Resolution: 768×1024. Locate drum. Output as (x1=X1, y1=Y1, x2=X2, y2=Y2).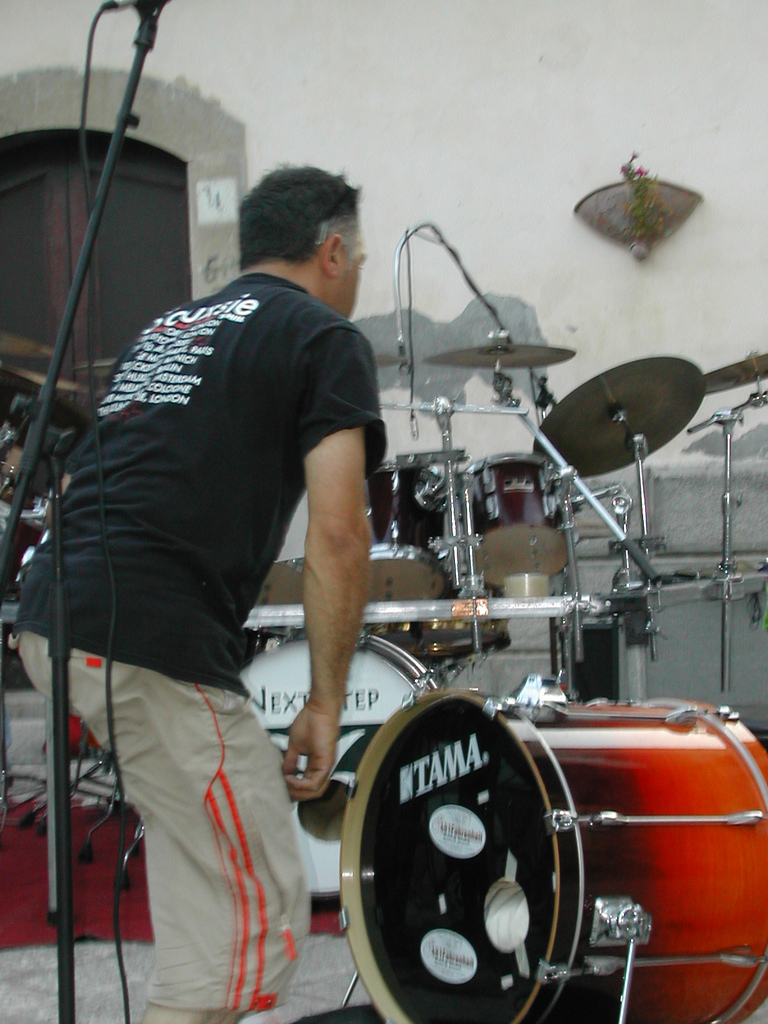
(x1=367, y1=467, x2=447, y2=603).
